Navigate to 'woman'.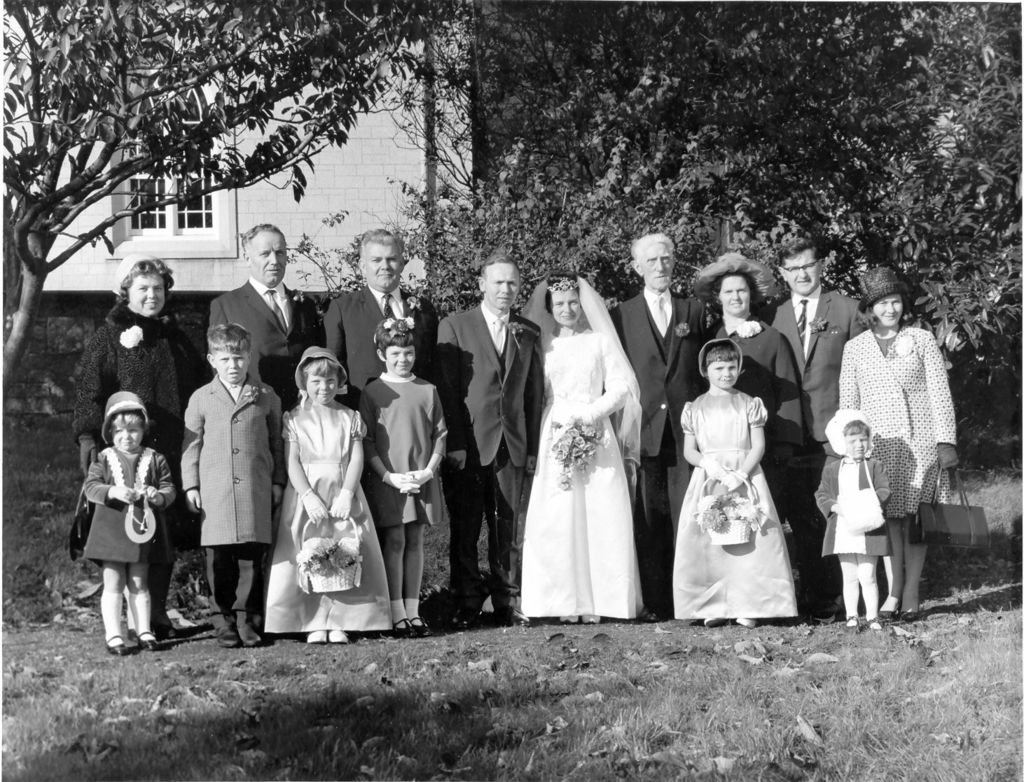
Navigation target: rect(71, 250, 204, 644).
